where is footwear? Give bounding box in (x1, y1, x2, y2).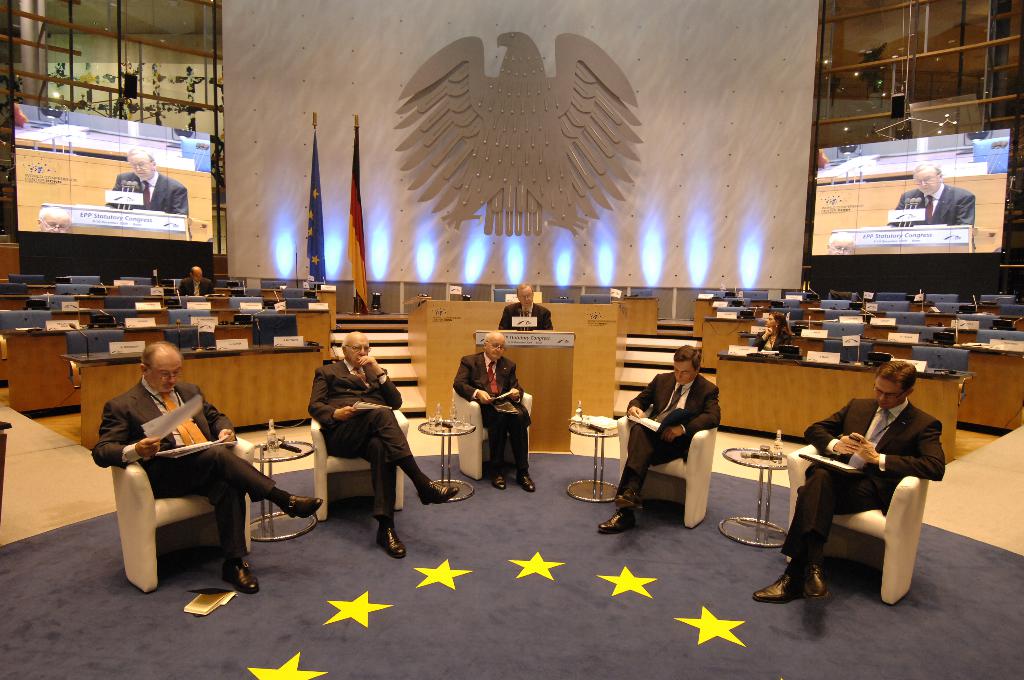
(520, 473, 535, 492).
